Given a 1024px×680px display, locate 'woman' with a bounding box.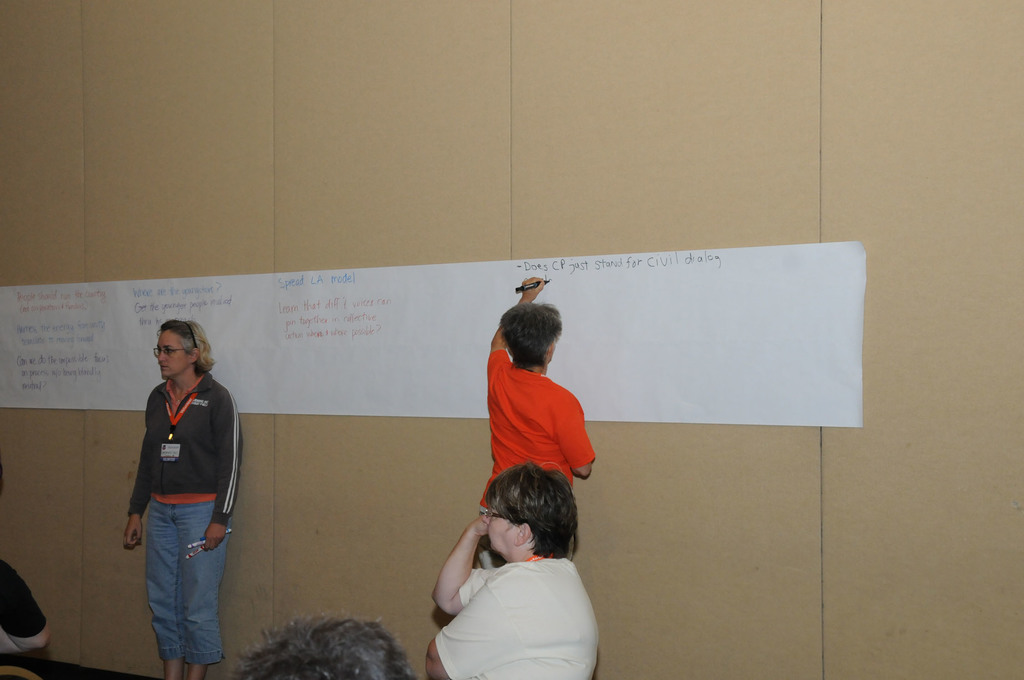
Located: (left=412, top=450, right=618, bottom=679).
